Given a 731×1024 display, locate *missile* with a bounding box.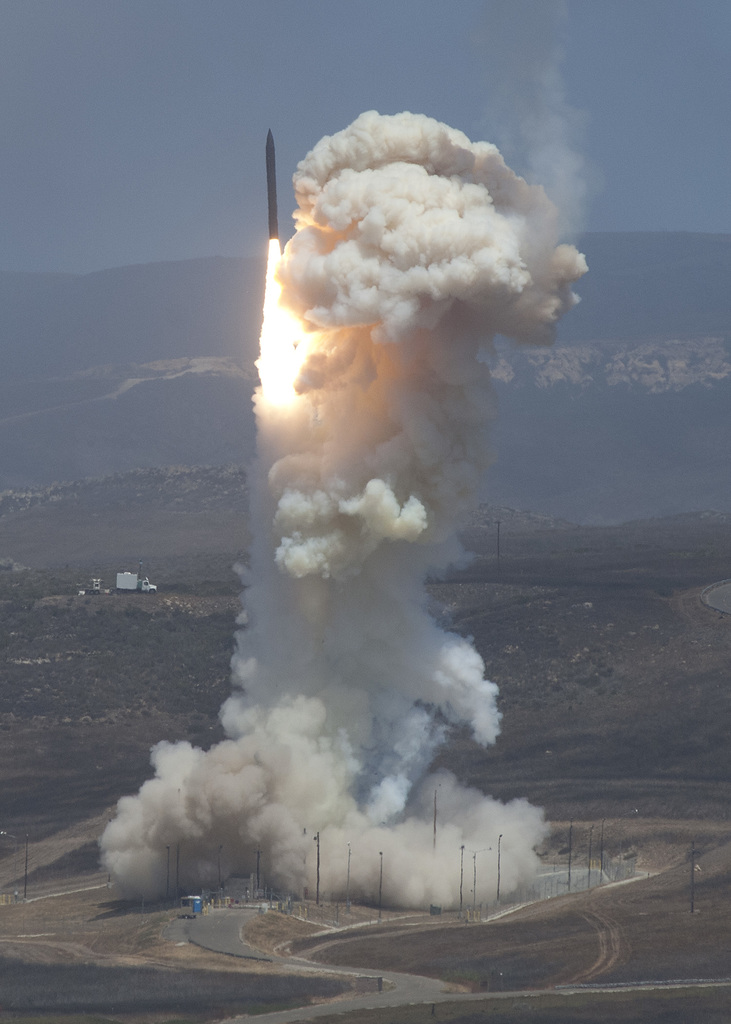
Located: <bbox>269, 126, 281, 237</bbox>.
